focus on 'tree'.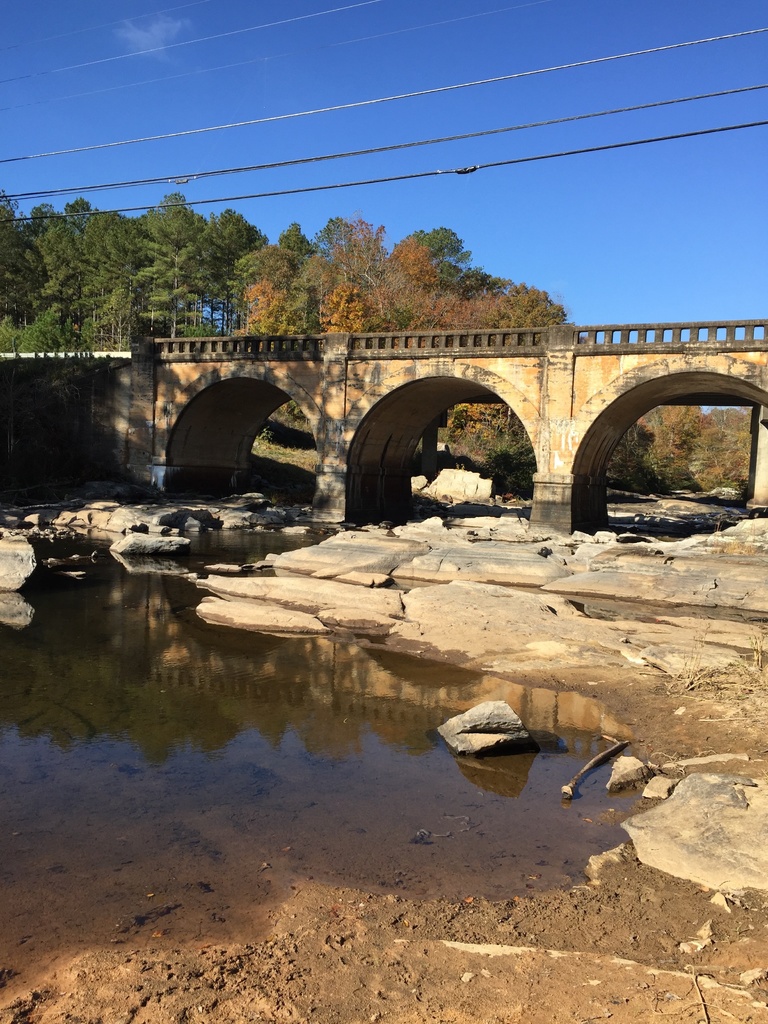
Focused at bbox=(29, 208, 140, 349).
